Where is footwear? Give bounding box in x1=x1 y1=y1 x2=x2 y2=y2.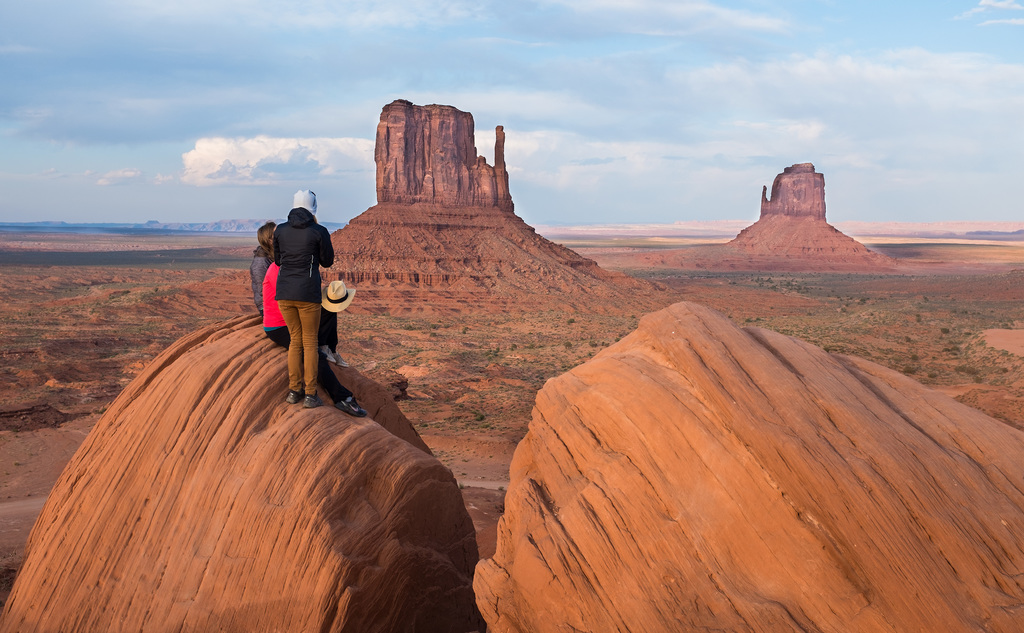
x1=304 y1=391 x2=324 y2=409.
